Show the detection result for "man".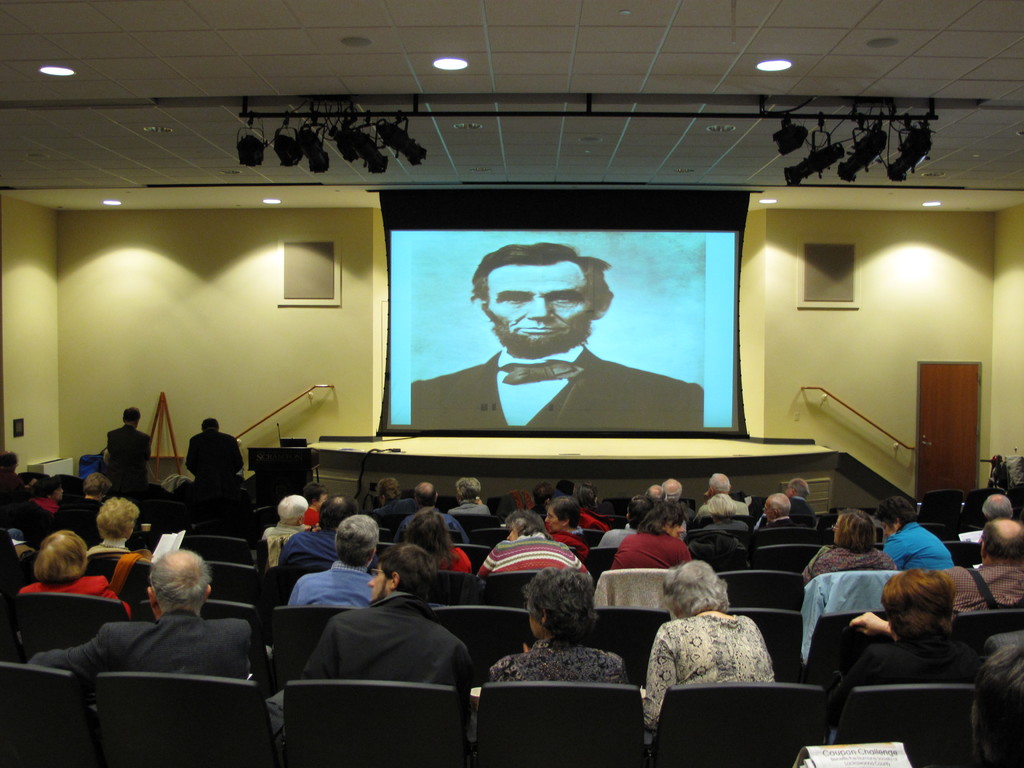
(left=104, top=410, right=154, bottom=485).
